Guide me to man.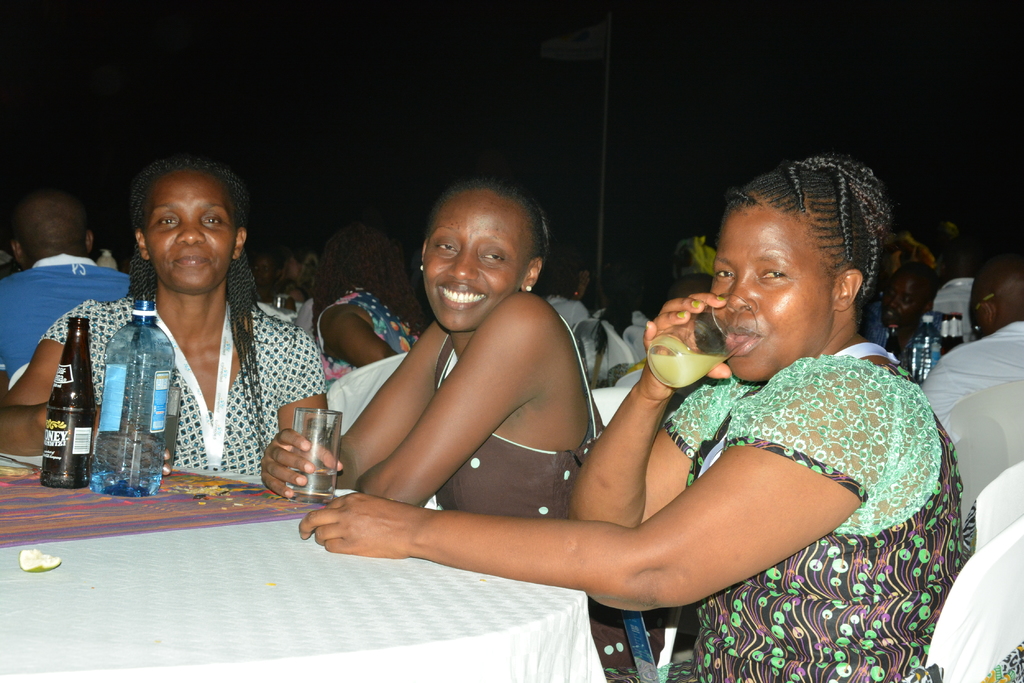
Guidance: crop(920, 252, 1023, 421).
